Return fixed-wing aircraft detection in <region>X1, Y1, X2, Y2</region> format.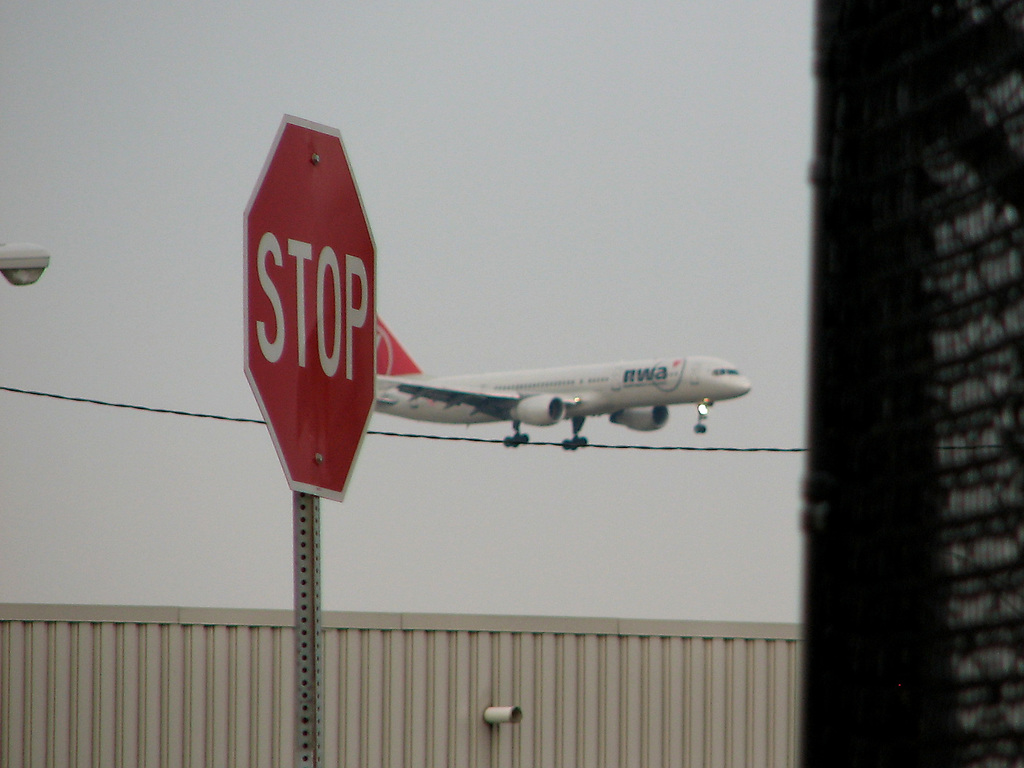
<region>369, 356, 752, 447</region>.
